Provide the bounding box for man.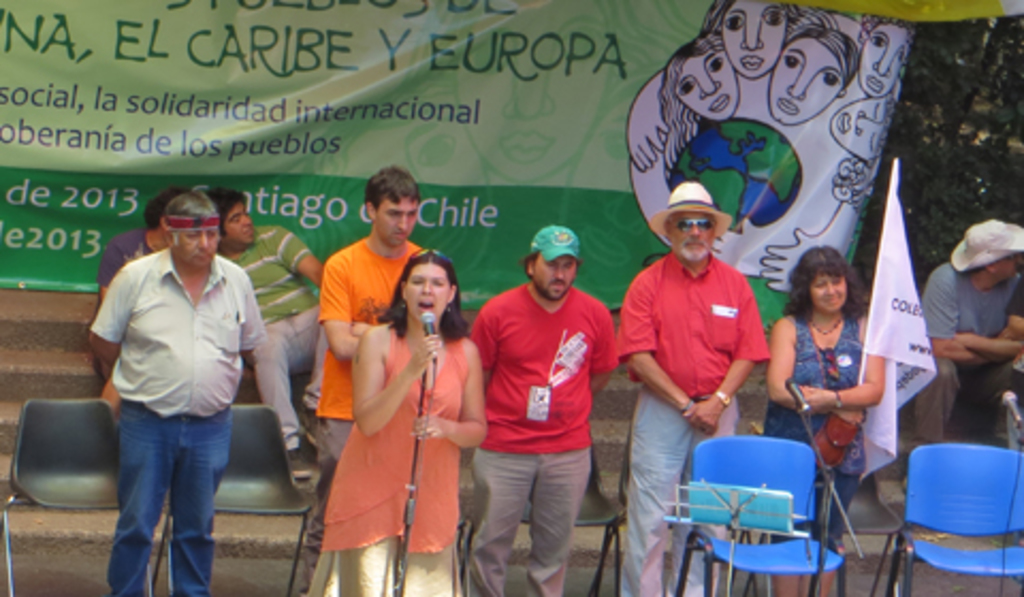
(311,177,431,480).
